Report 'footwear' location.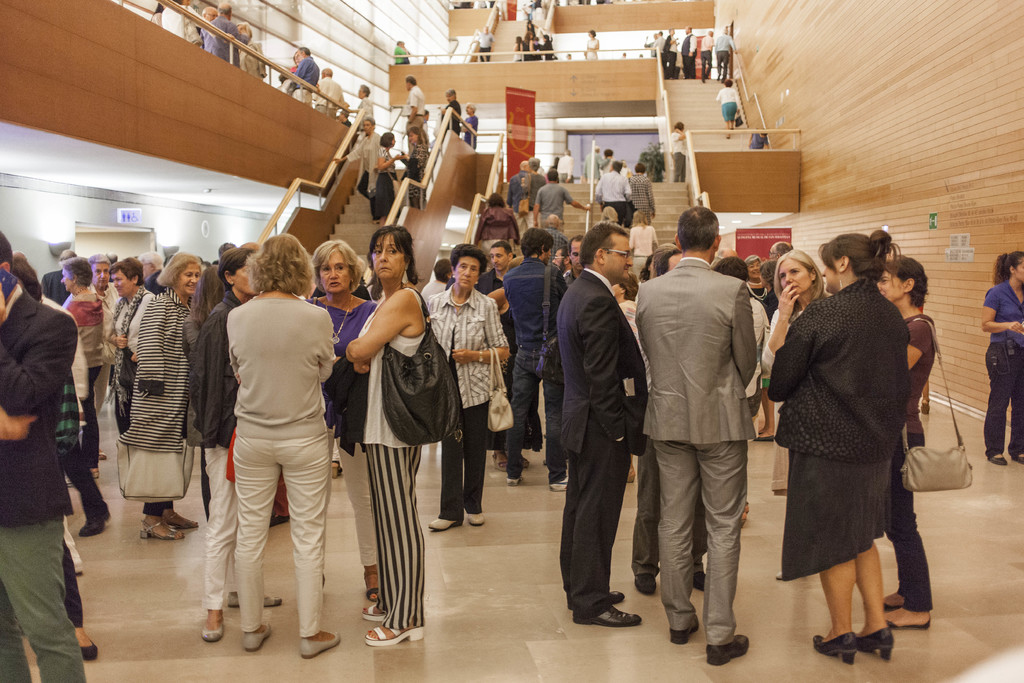
Report: {"x1": 359, "y1": 599, "x2": 384, "y2": 623}.
